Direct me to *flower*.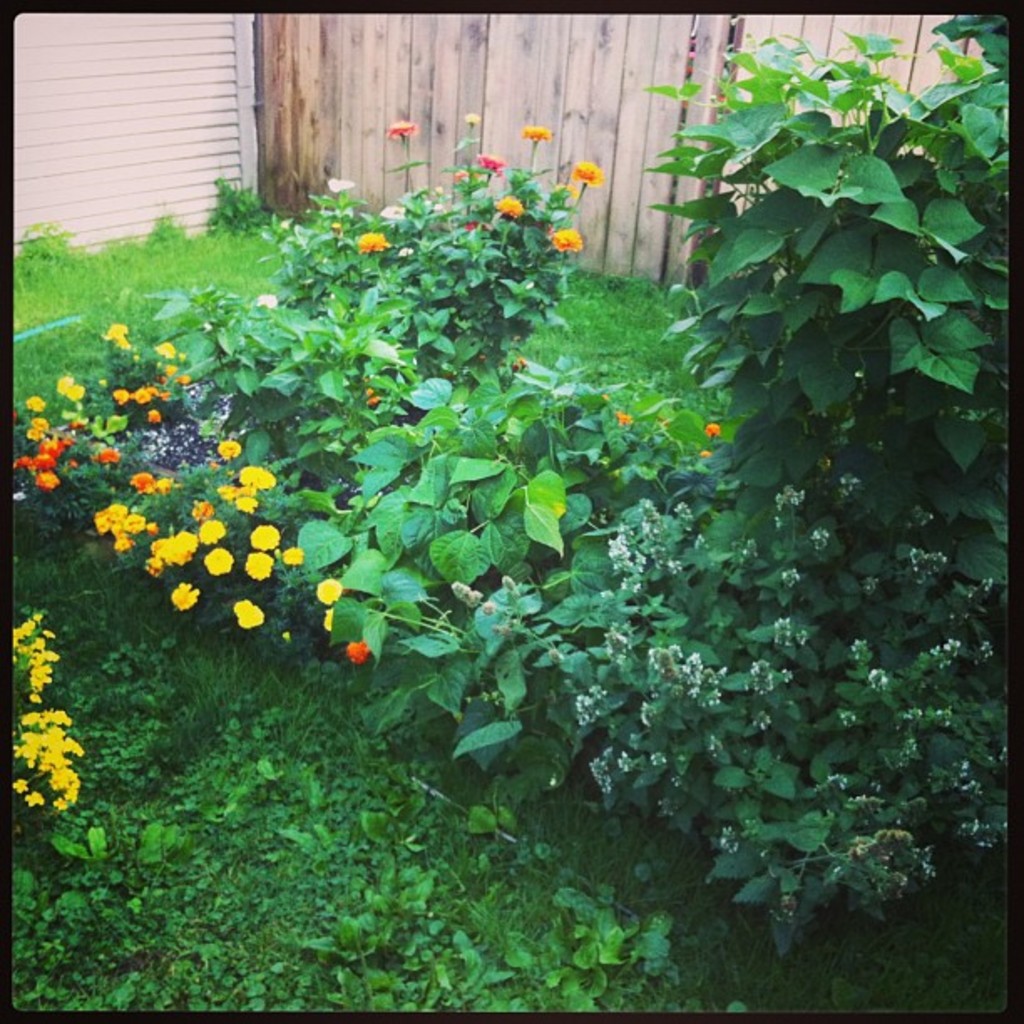
Direction: x1=144, y1=407, x2=162, y2=423.
